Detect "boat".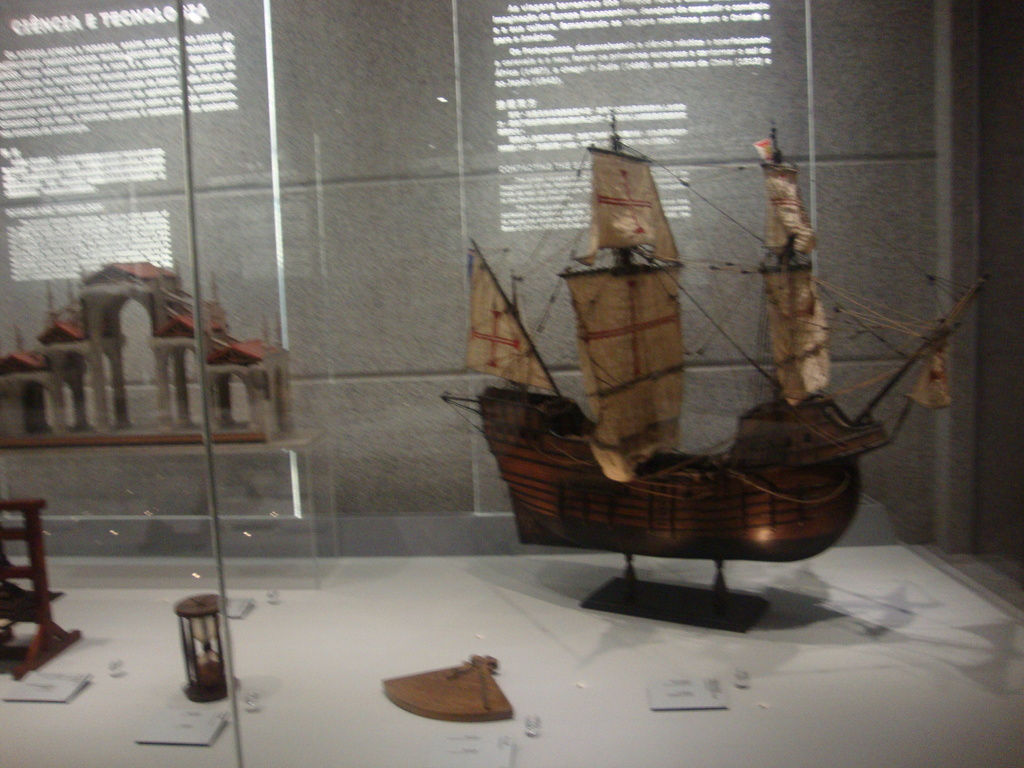
Detected at x1=399, y1=118, x2=958, y2=566.
